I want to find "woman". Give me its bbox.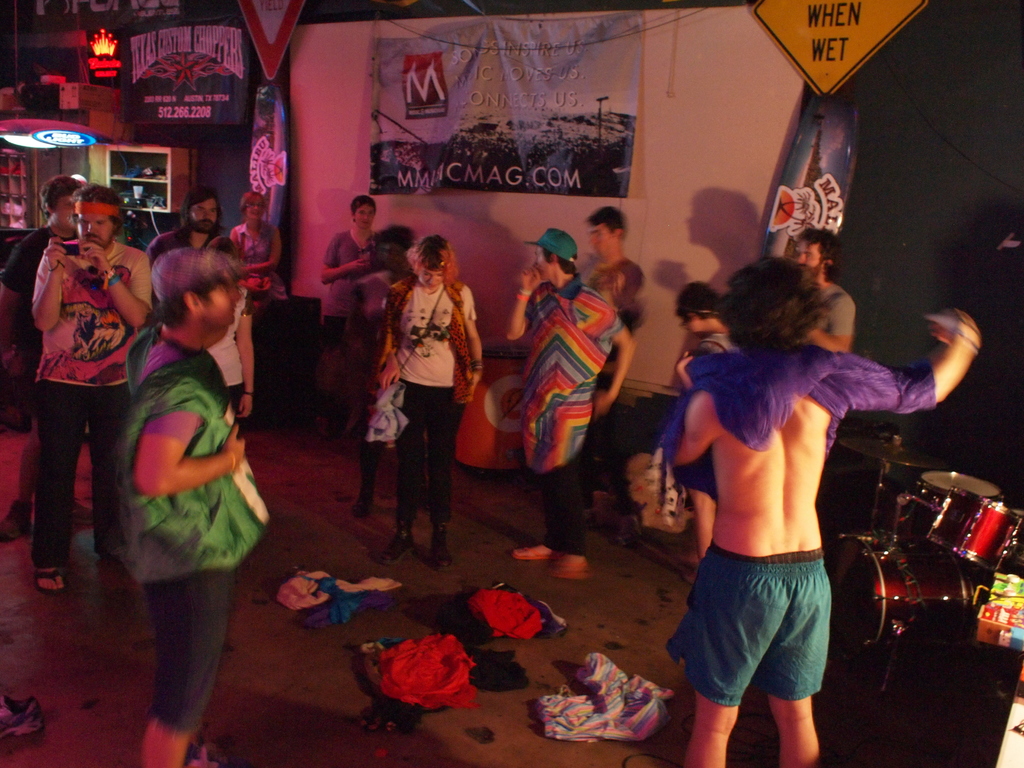
(367, 226, 479, 534).
